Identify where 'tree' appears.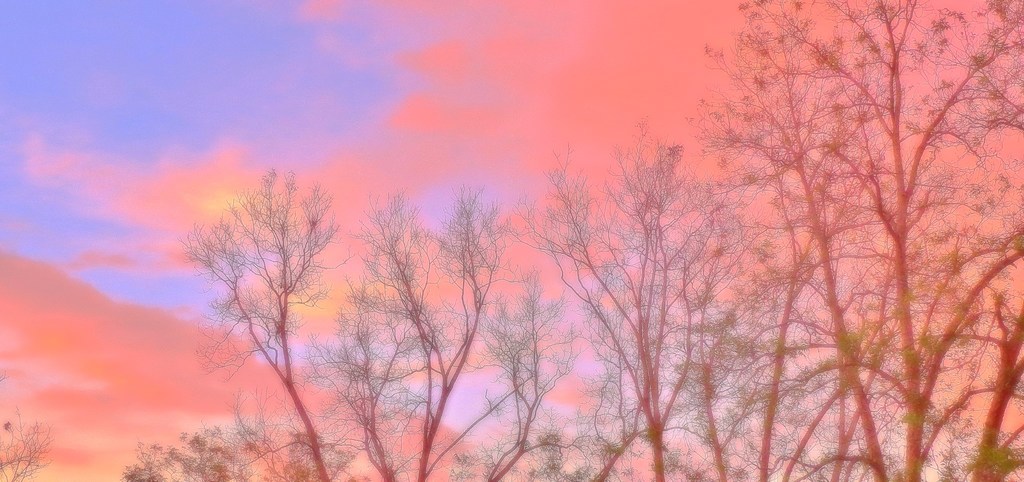
Appears at (x1=287, y1=183, x2=585, y2=481).
